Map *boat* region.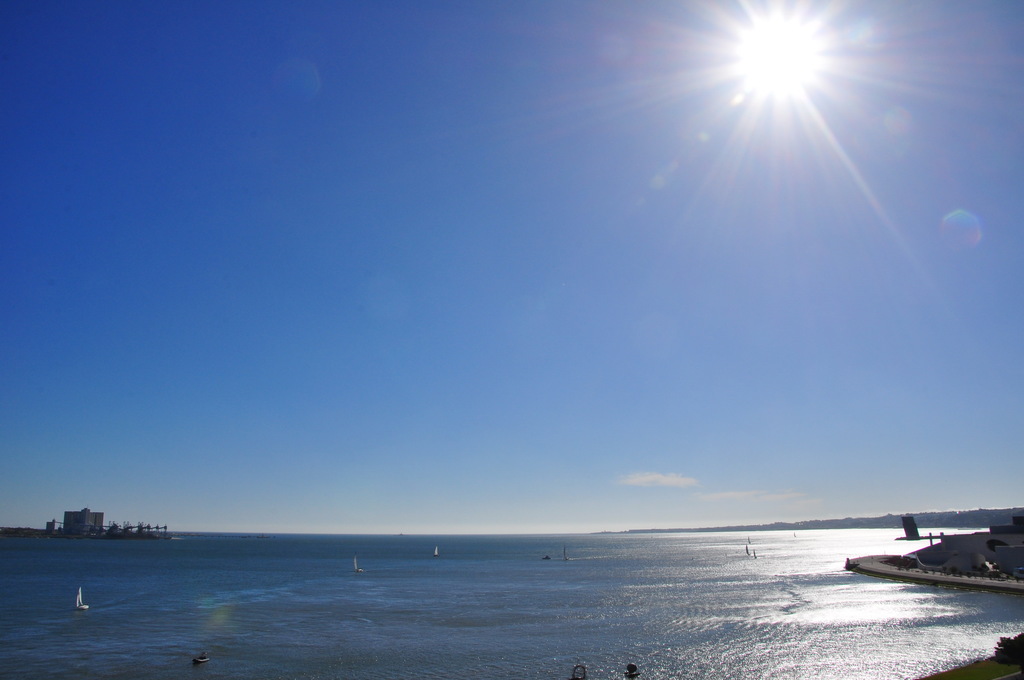
Mapped to 73,587,90,610.
